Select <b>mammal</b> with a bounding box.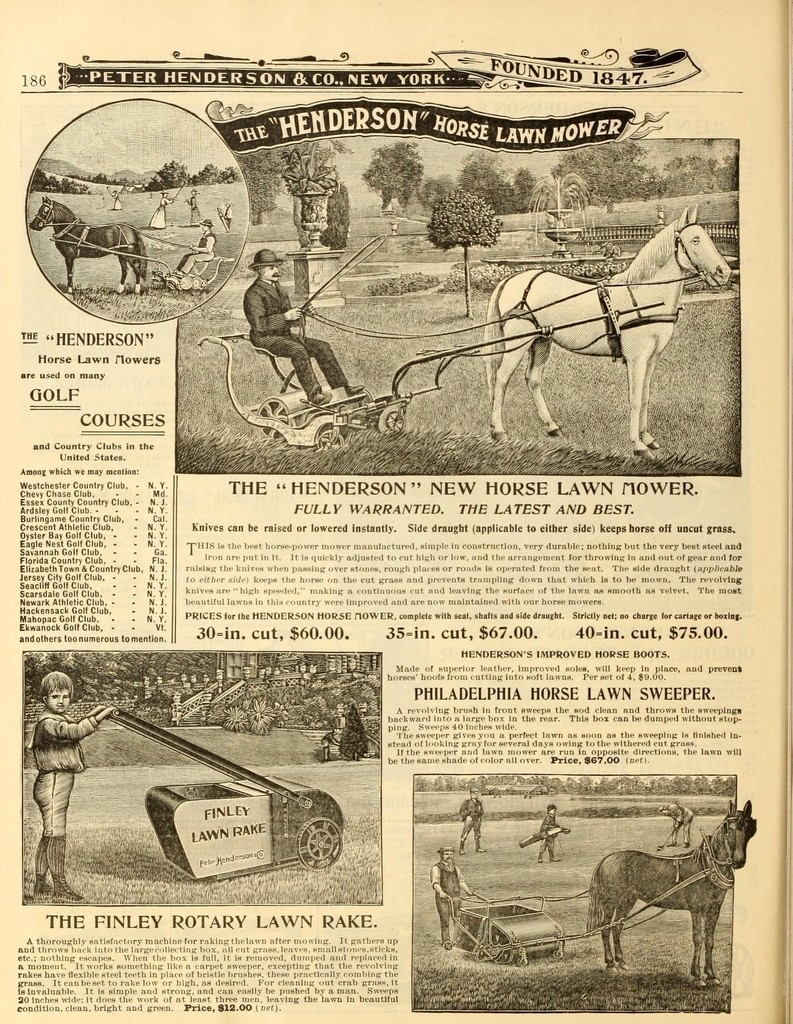
bbox=[244, 248, 359, 402].
